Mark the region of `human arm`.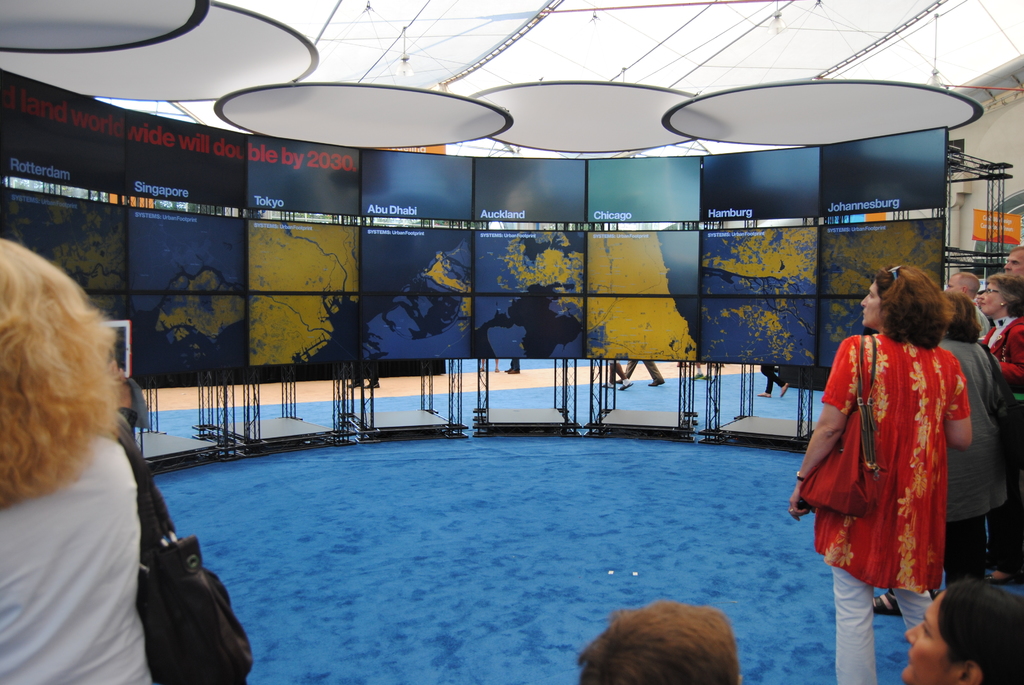
Region: [x1=783, y1=328, x2=860, y2=523].
